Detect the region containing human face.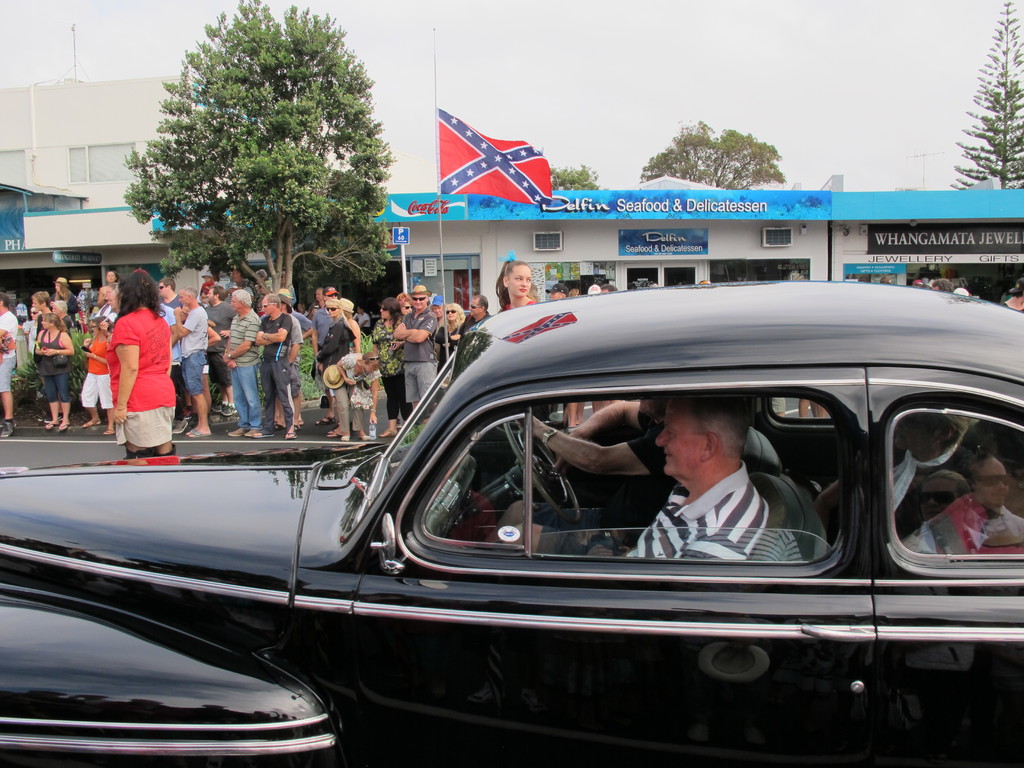
x1=446, y1=305, x2=456, y2=319.
